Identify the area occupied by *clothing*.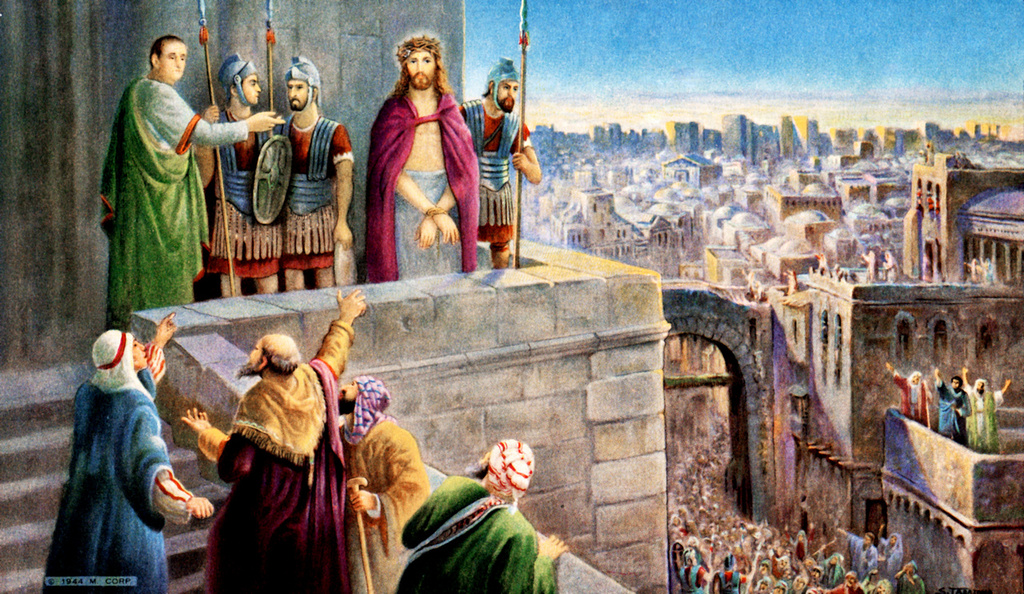
Area: 94:74:249:327.
